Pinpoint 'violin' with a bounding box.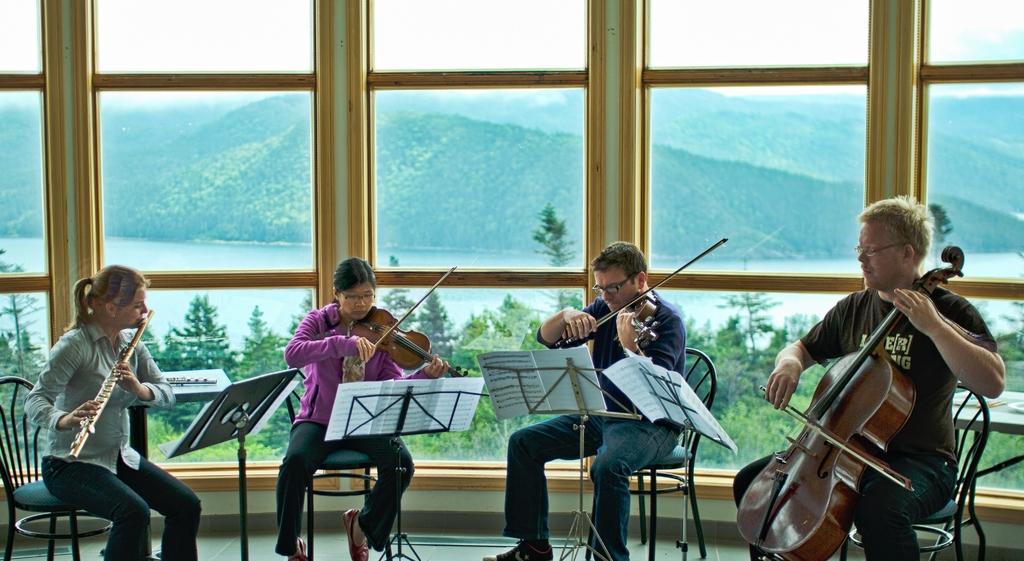
box(562, 236, 728, 363).
